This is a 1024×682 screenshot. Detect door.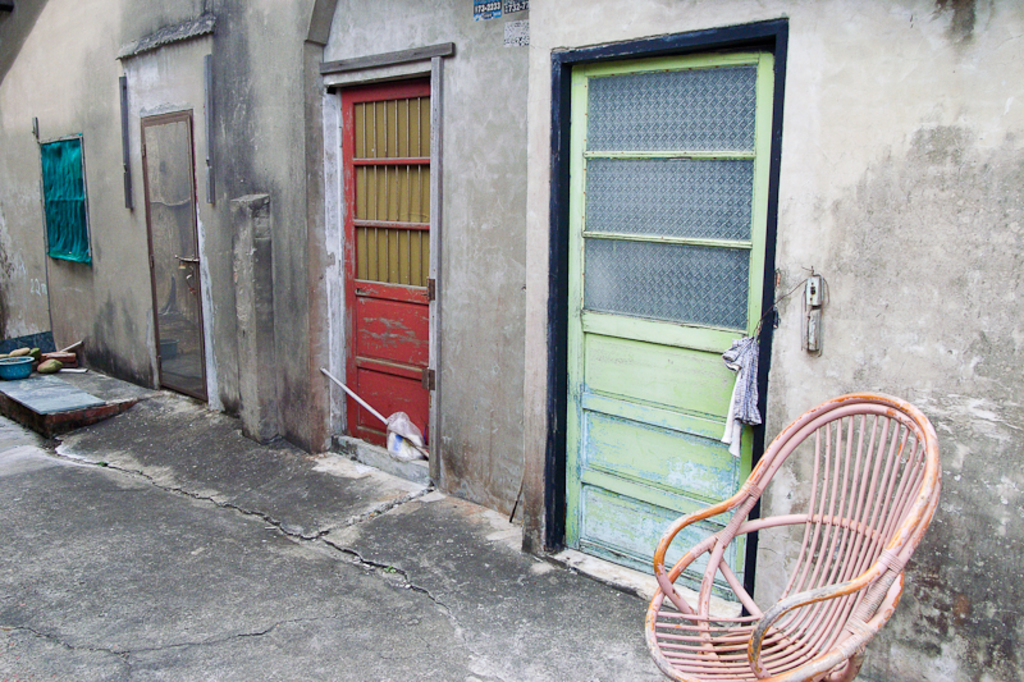
locate(547, 82, 788, 613).
